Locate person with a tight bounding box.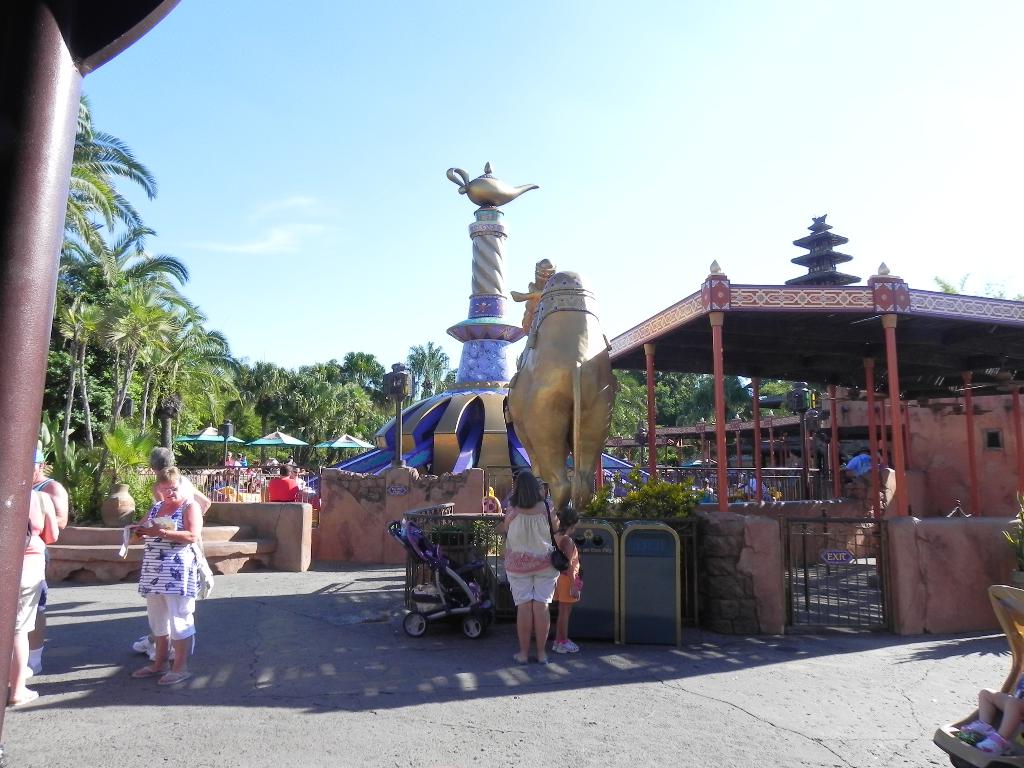
x1=545, y1=512, x2=586, y2=655.
